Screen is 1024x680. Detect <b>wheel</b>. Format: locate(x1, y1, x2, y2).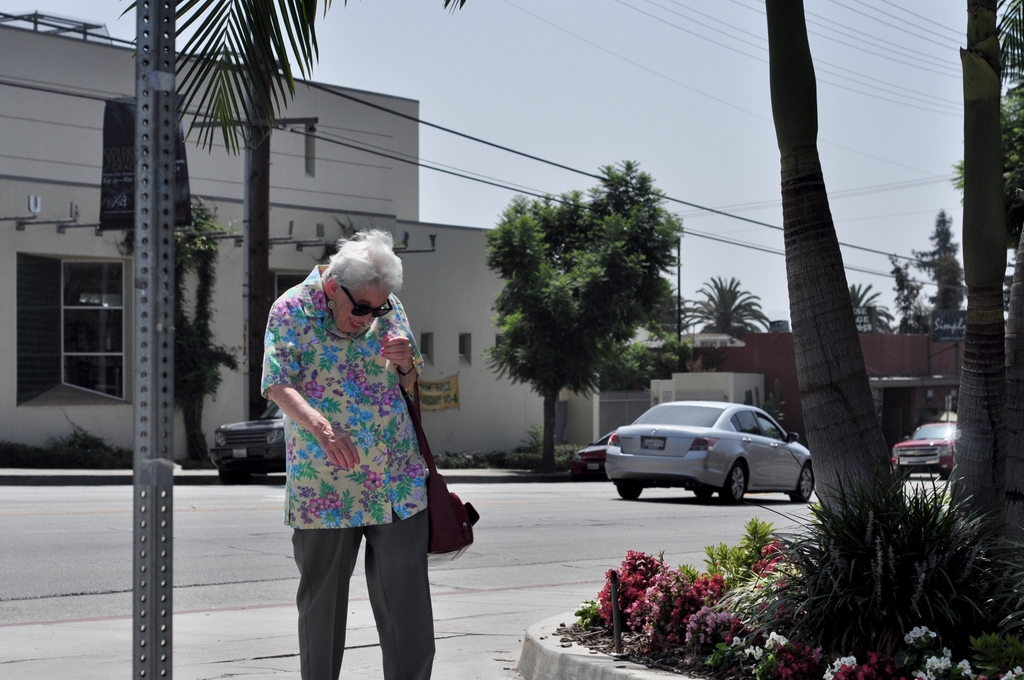
locate(218, 469, 247, 483).
